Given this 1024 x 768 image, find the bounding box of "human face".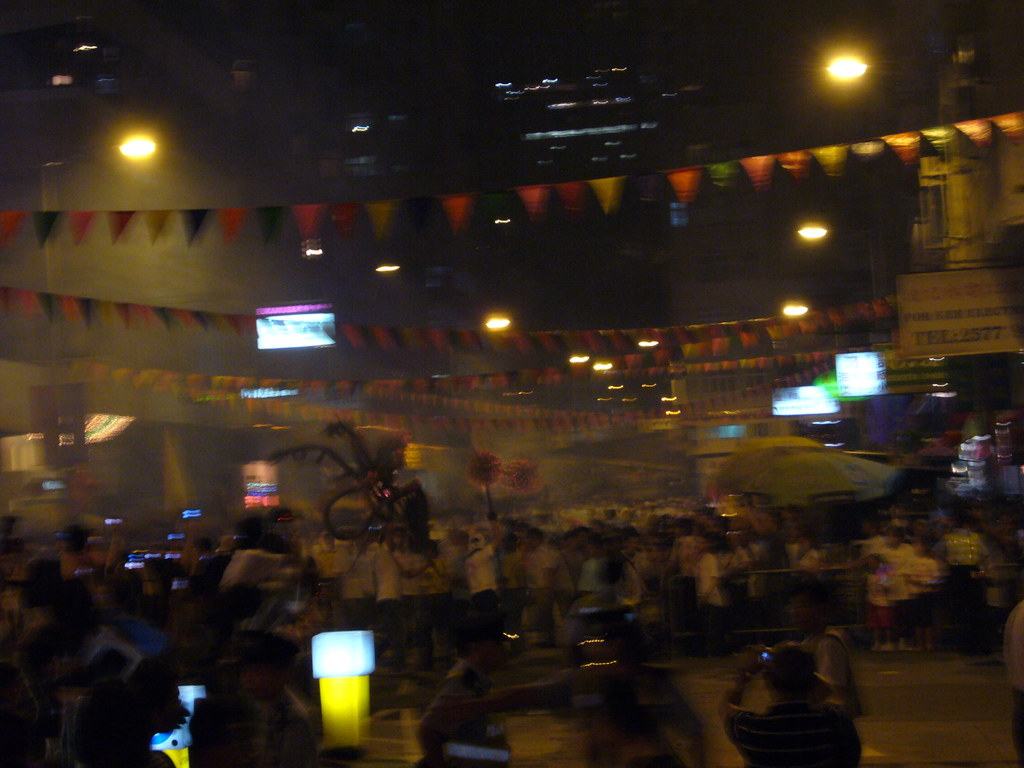
477, 635, 508, 669.
